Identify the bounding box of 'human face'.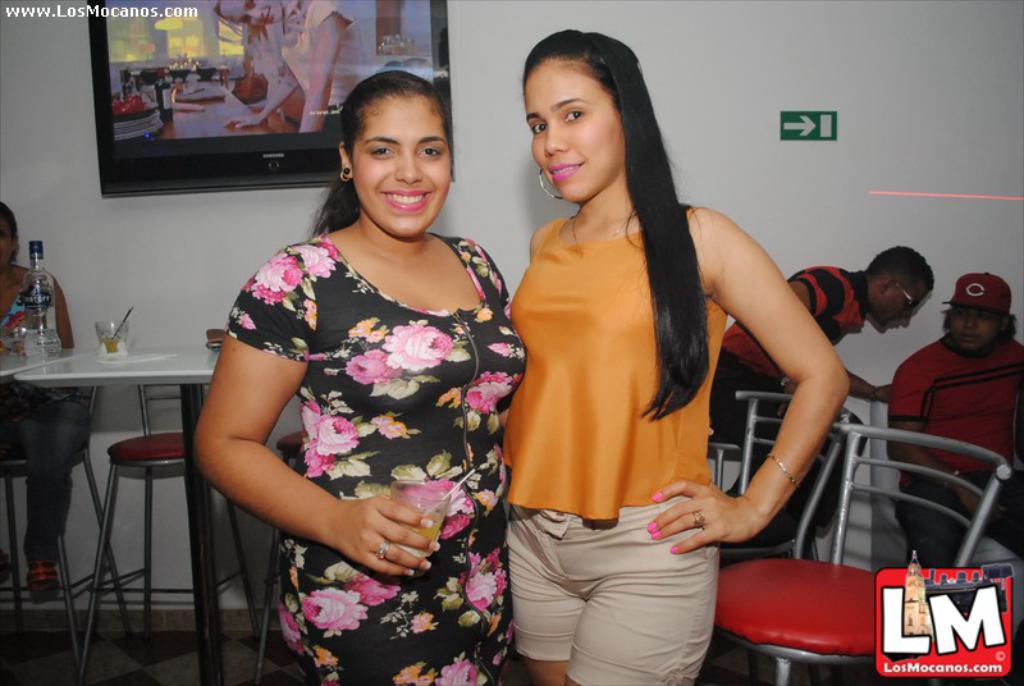
{"x1": 0, "y1": 216, "x2": 17, "y2": 265}.
